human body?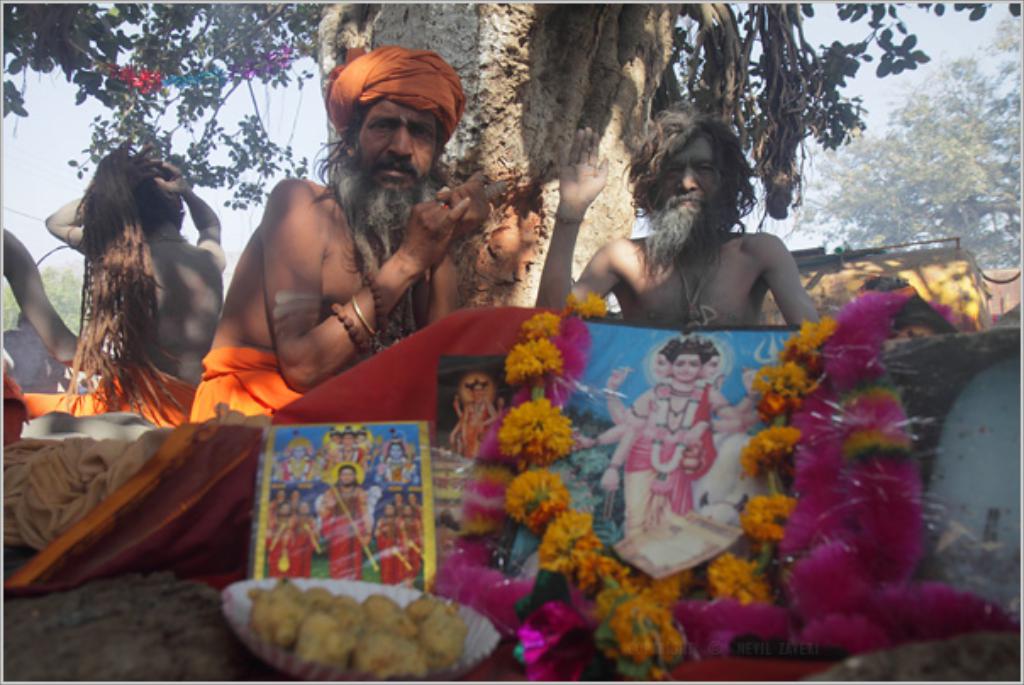
310 459 380 578
